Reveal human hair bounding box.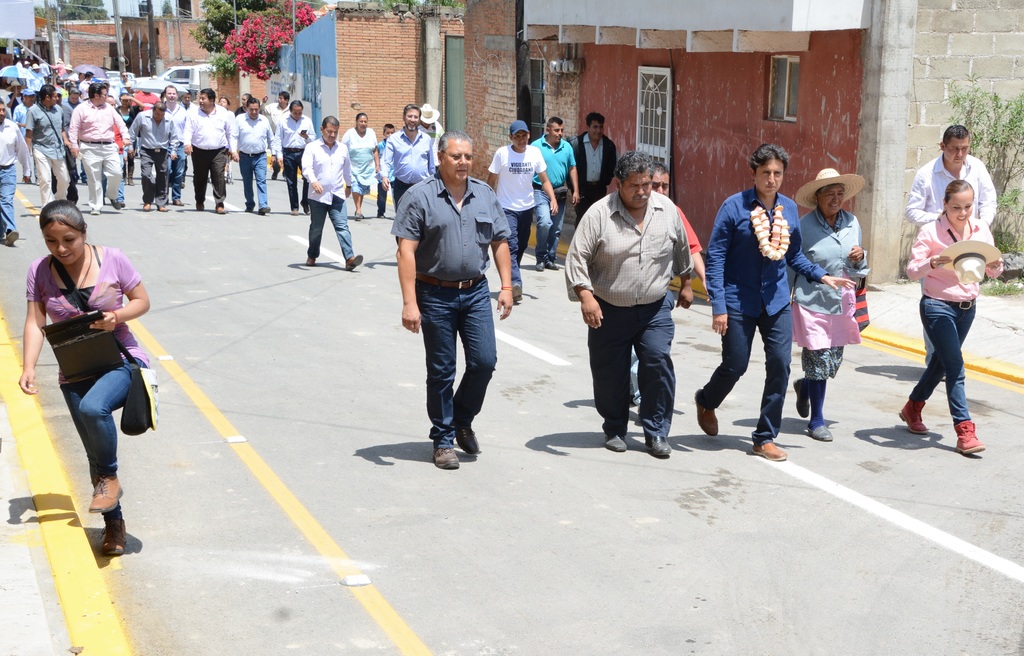
Revealed: 355, 112, 369, 119.
